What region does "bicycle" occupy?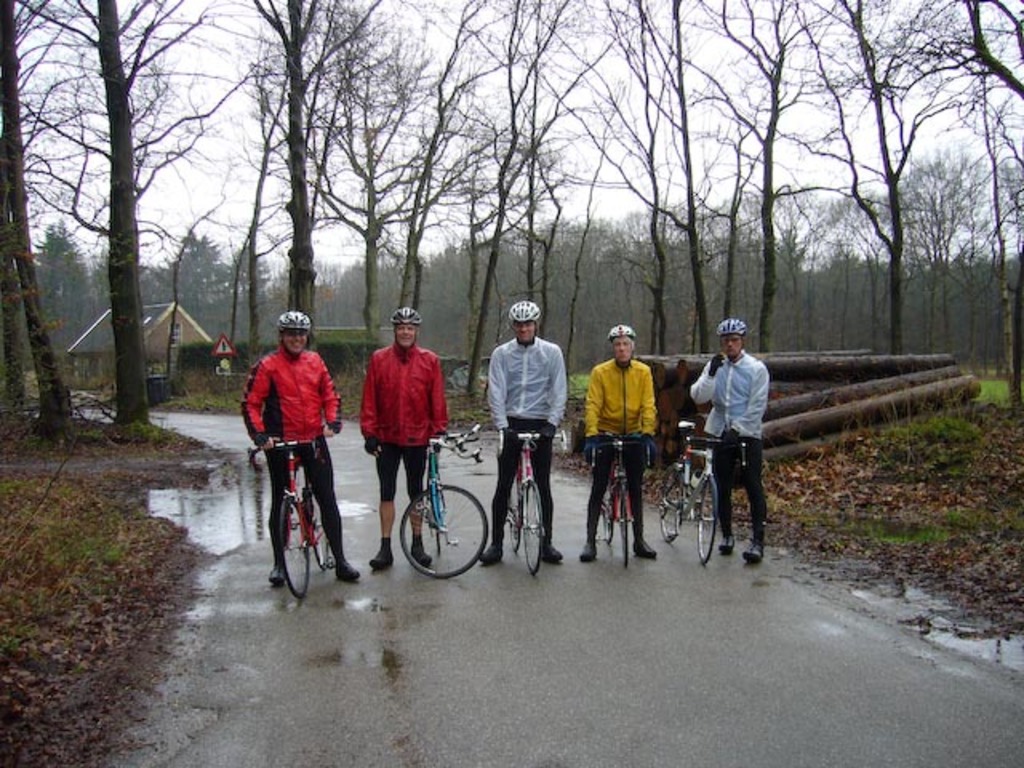
[658, 419, 746, 570].
